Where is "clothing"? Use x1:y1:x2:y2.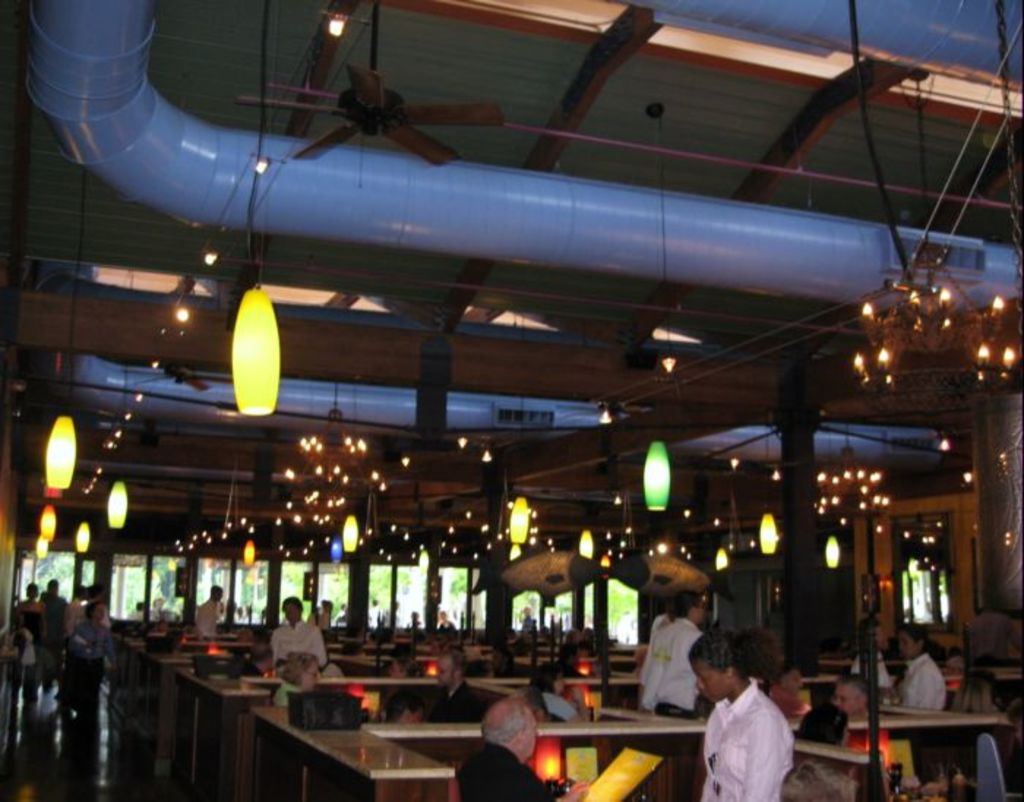
456:739:568:801.
